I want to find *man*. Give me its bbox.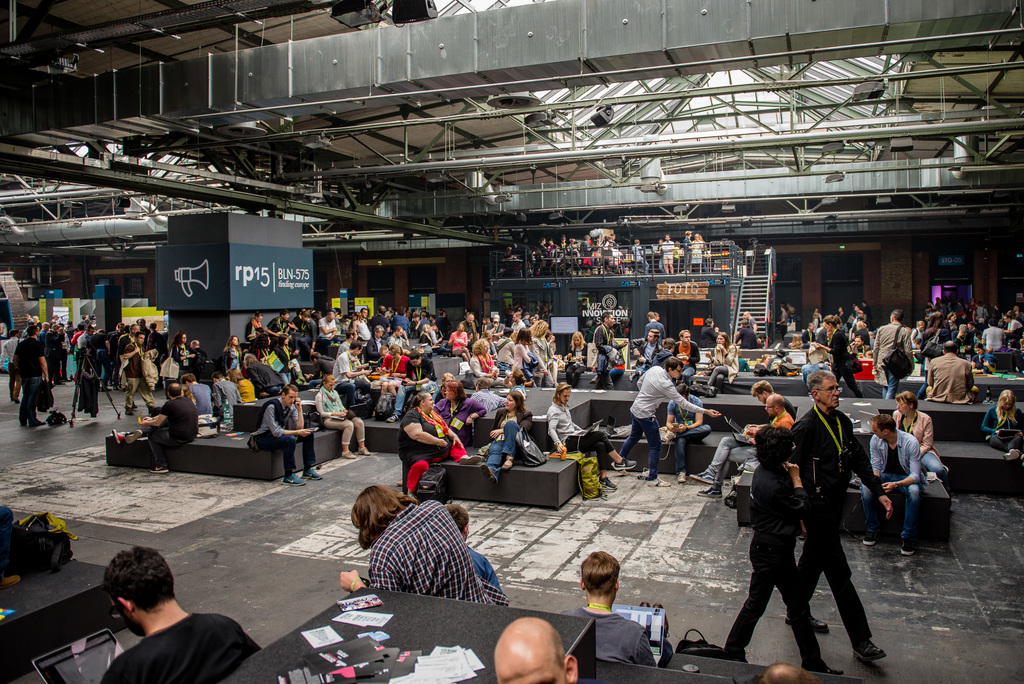
l=1004, t=313, r=1023, b=342.
